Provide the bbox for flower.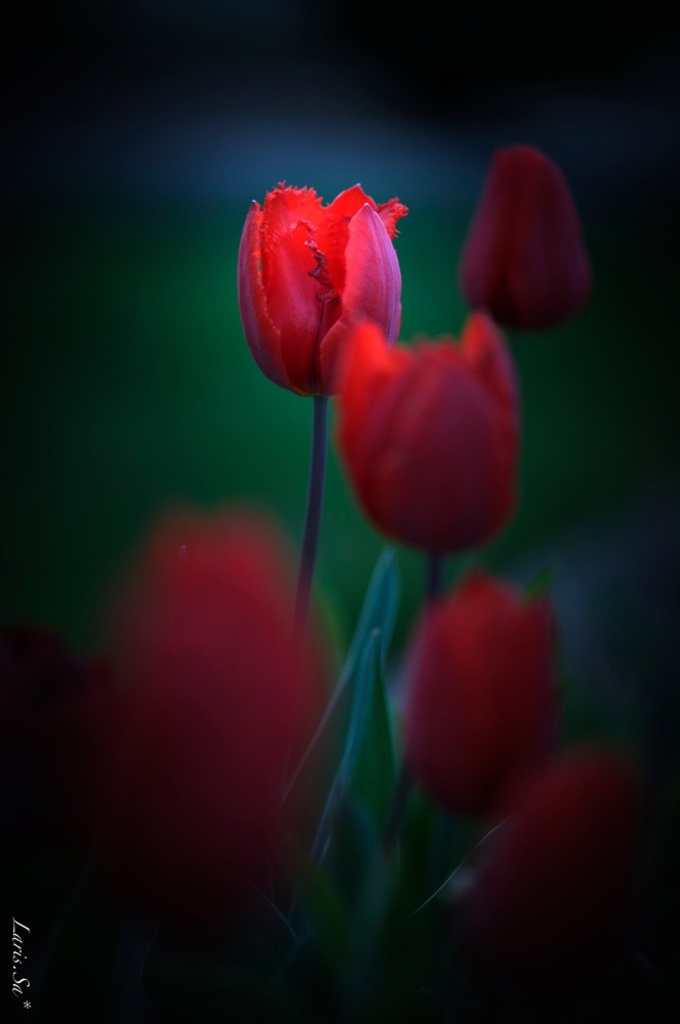
x1=398, y1=566, x2=563, y2=829.
